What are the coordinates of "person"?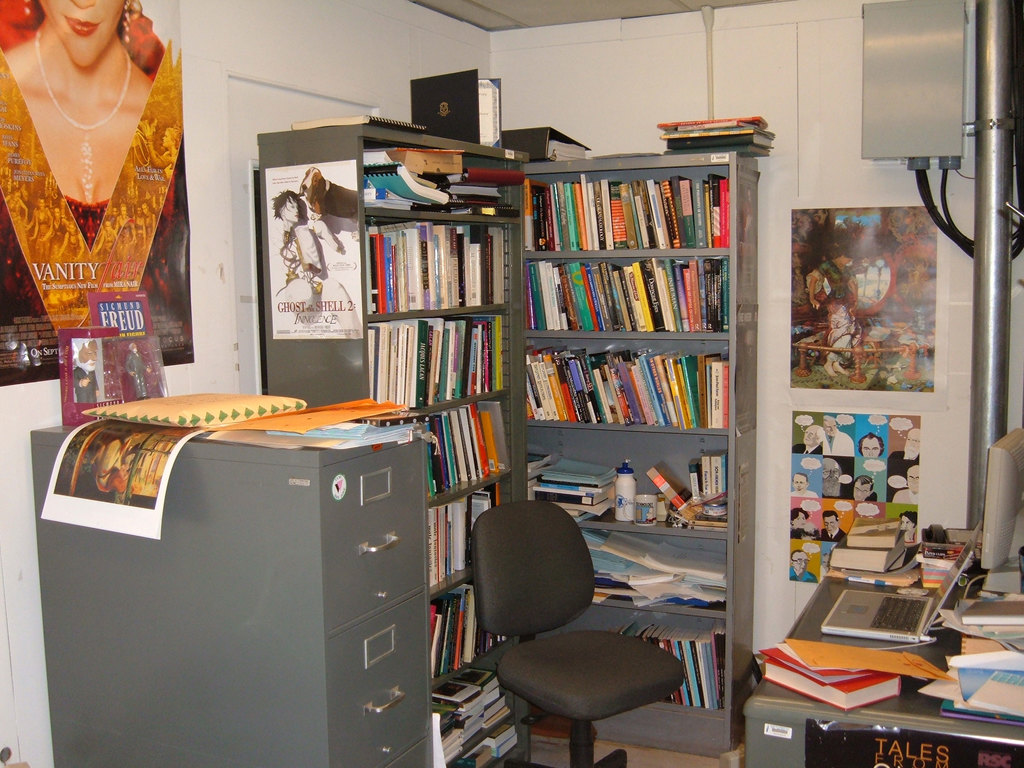
x1=900, y1=514, x2=914, y2=543.
